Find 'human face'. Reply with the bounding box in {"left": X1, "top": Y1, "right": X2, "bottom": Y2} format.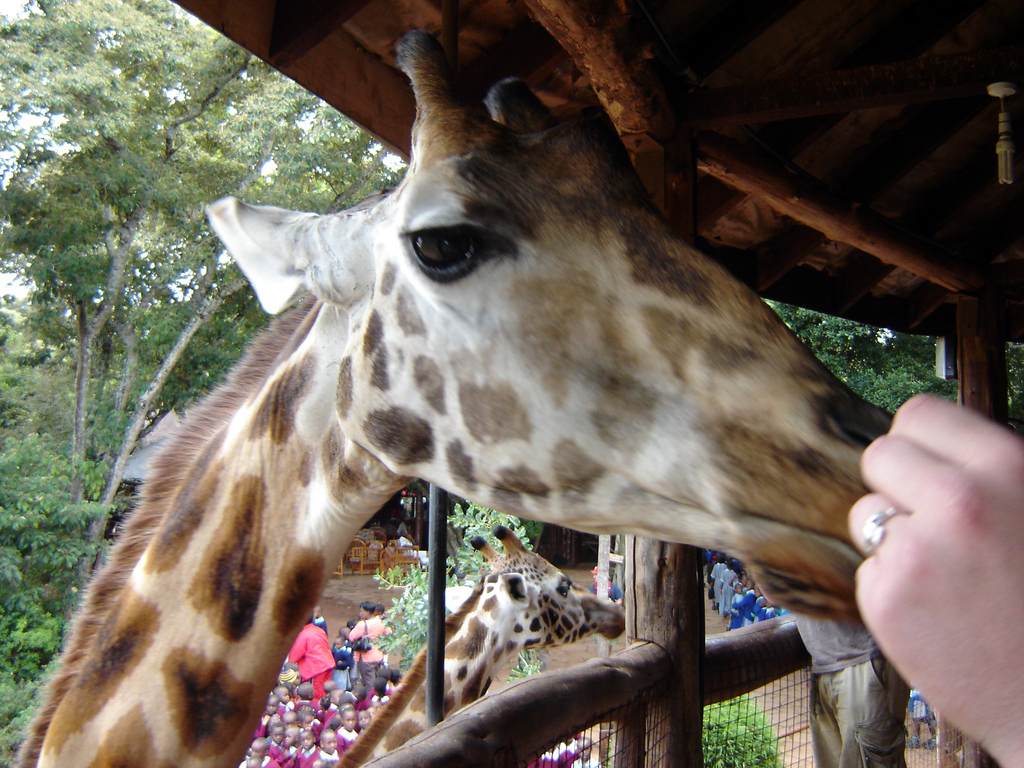
{"left": 310, "top": 762, "right": 320, "bottom": 767}.
